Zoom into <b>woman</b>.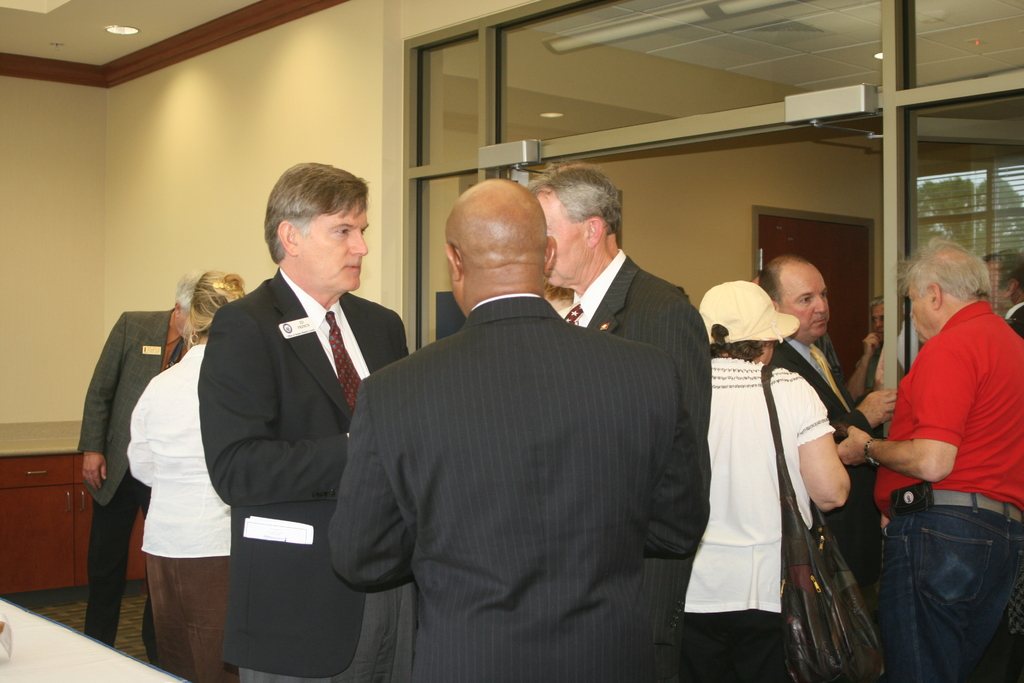
Zoom target: bbox=[675, 277, 842, 682].
